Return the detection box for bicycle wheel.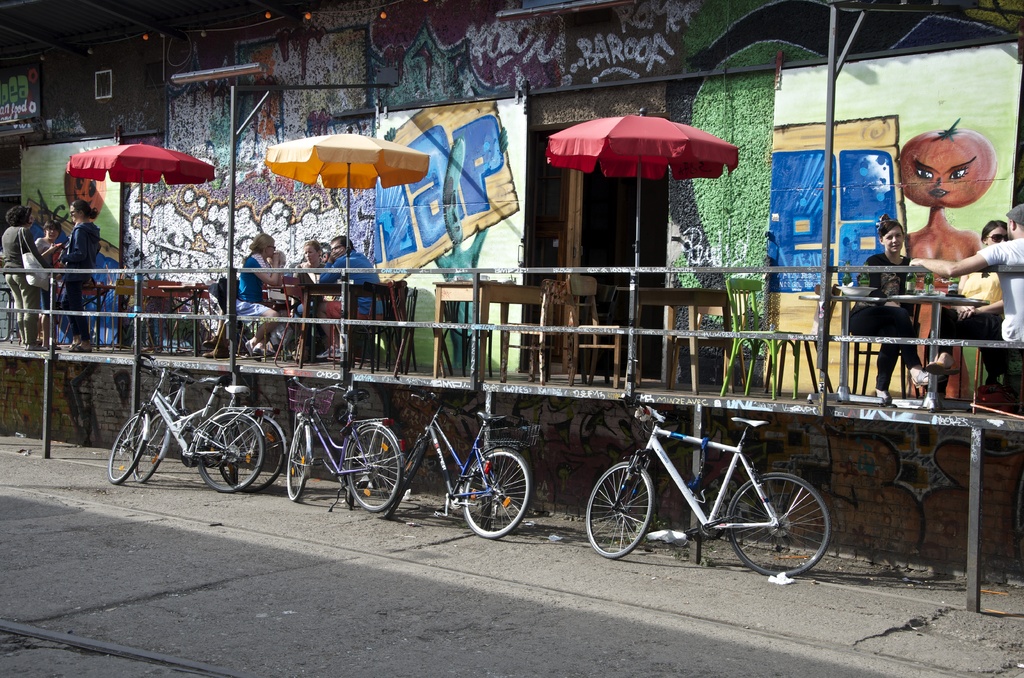
{"left": 580, "top": 464, "right": 646, "bottom": 556}.
